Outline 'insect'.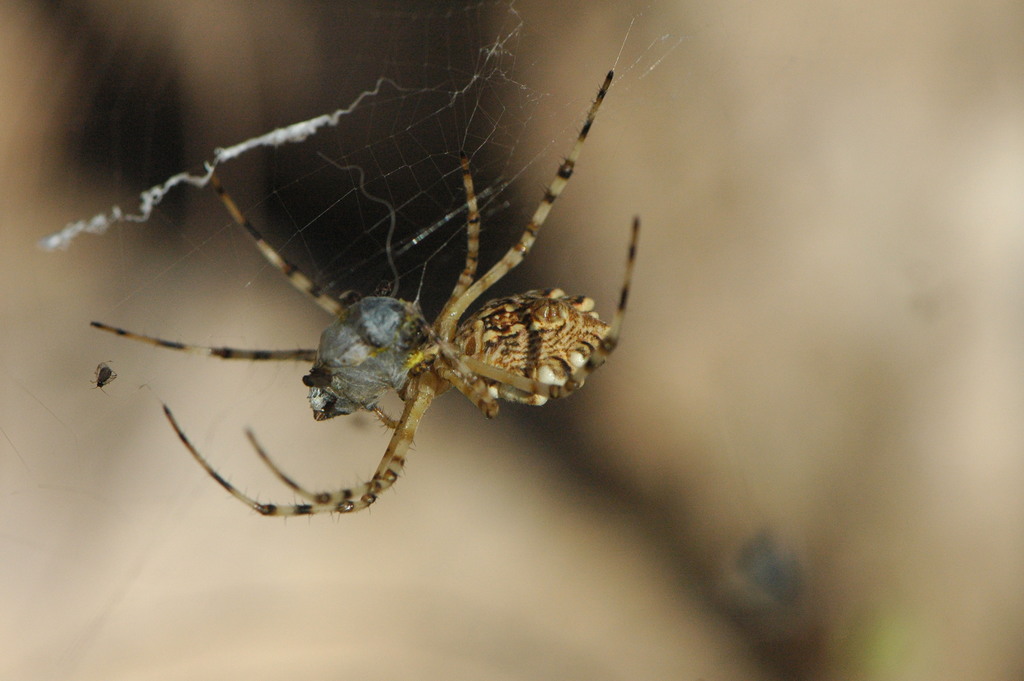
Outline: bbox=(87, 360, 117, 397).
